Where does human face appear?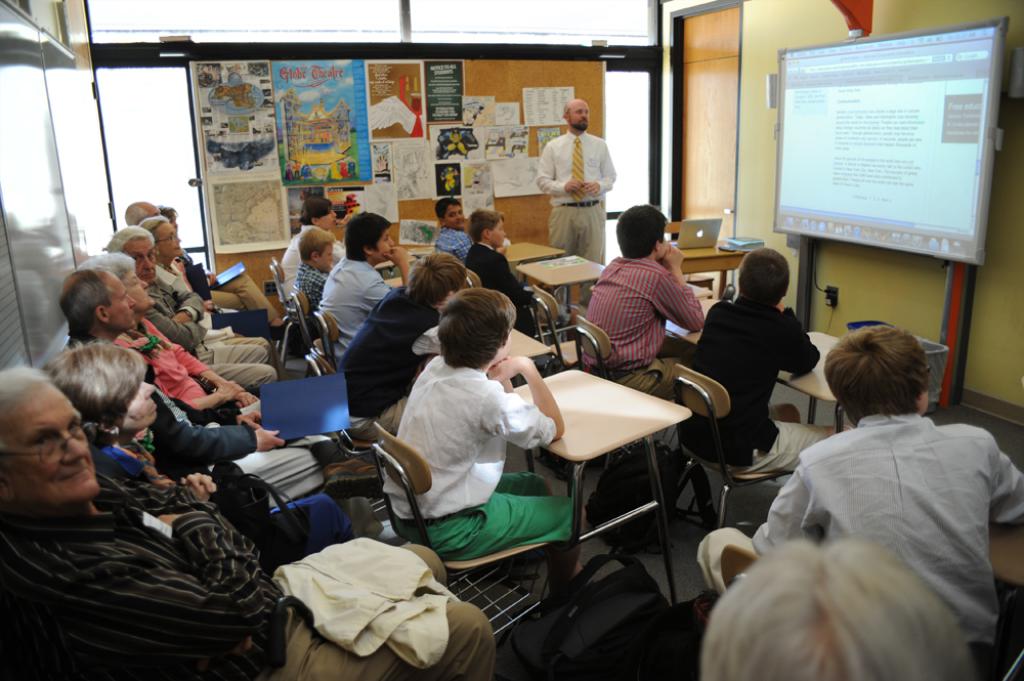
Appears at 570 100 586 126.
